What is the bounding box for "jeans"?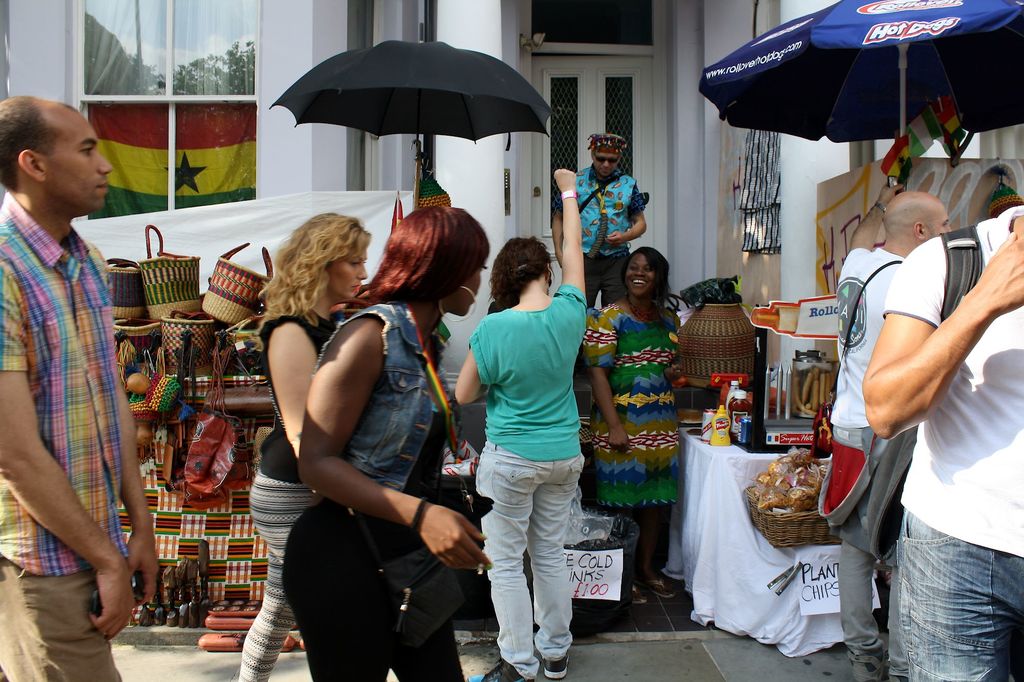
[left=897, top=507, right=1023, bottom=681].
